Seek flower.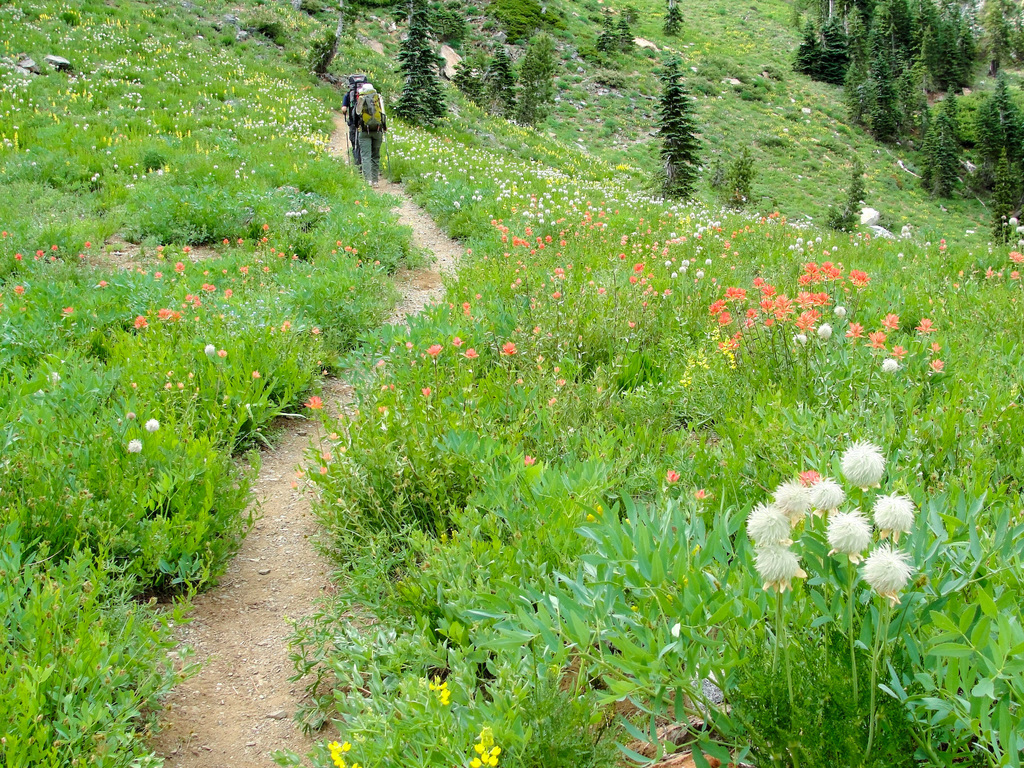
849,268,870,285.
